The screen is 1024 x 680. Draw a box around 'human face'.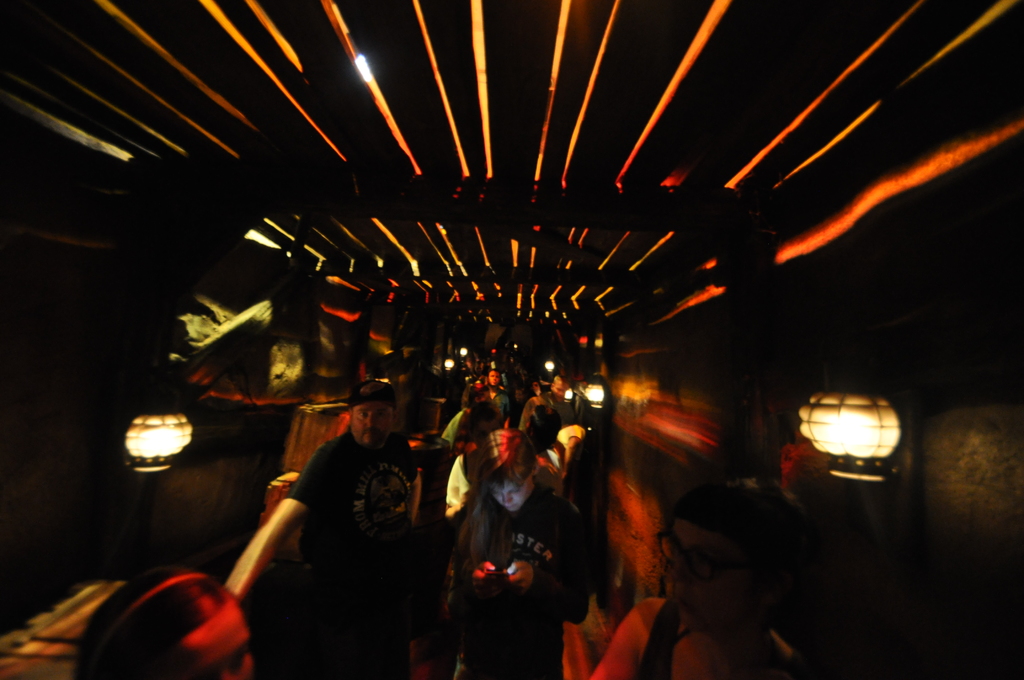
338,392,404,458.
